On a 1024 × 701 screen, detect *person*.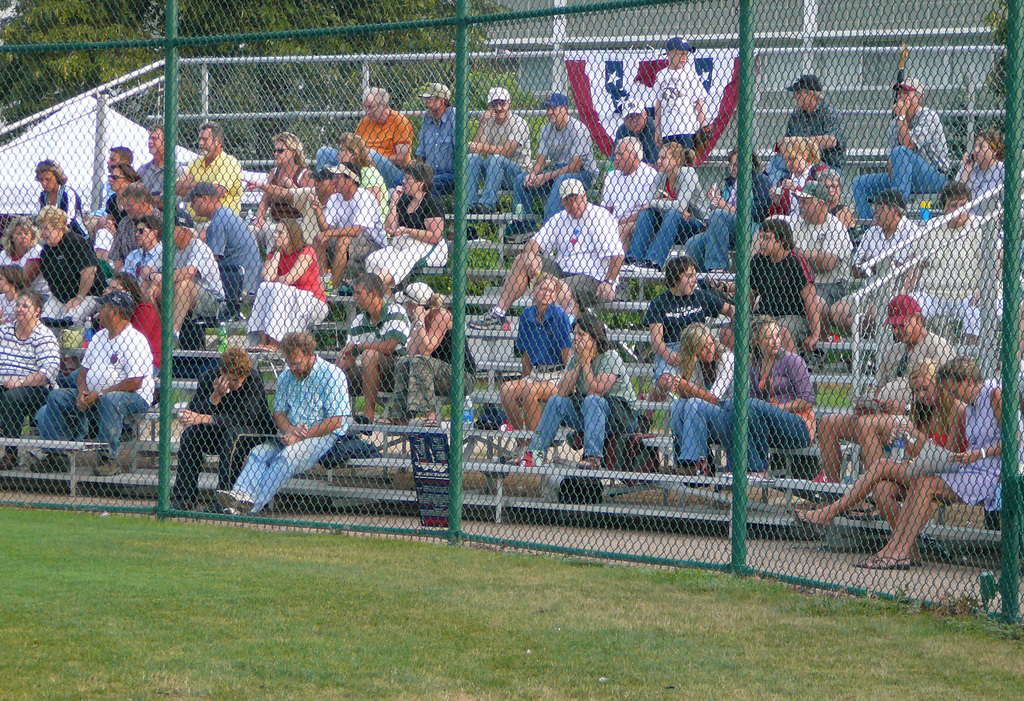
520, 95, 592, 210.
